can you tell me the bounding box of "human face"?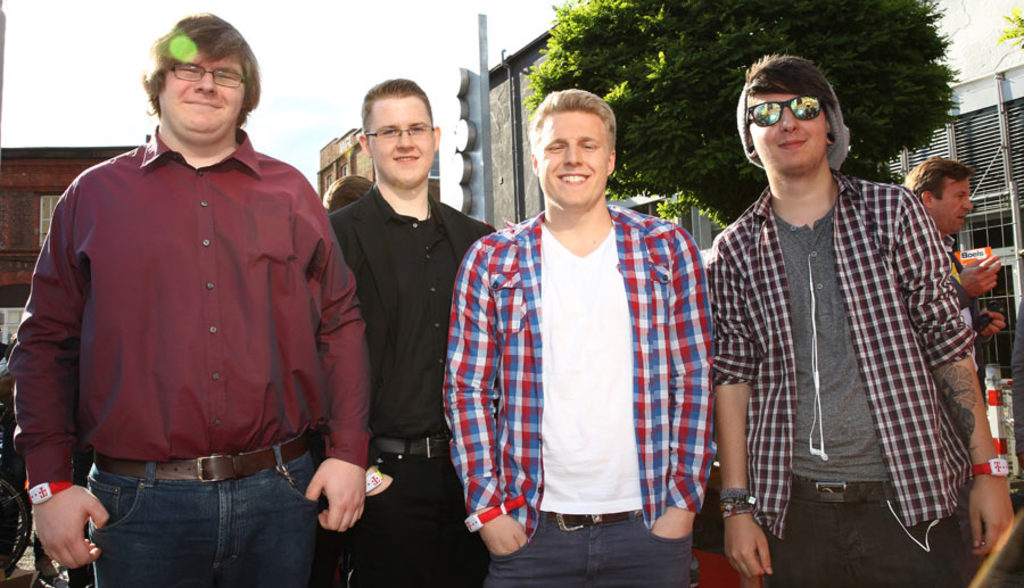
164/56/246/133.
